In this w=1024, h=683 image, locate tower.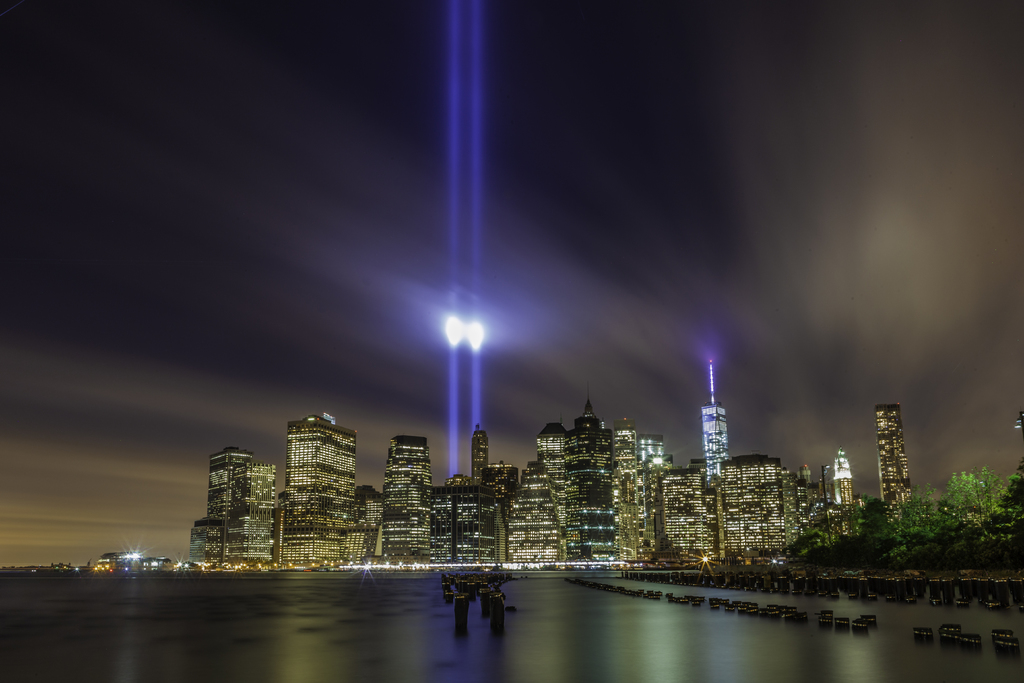
Bounding box: detection(547, 394, 625, 565).
